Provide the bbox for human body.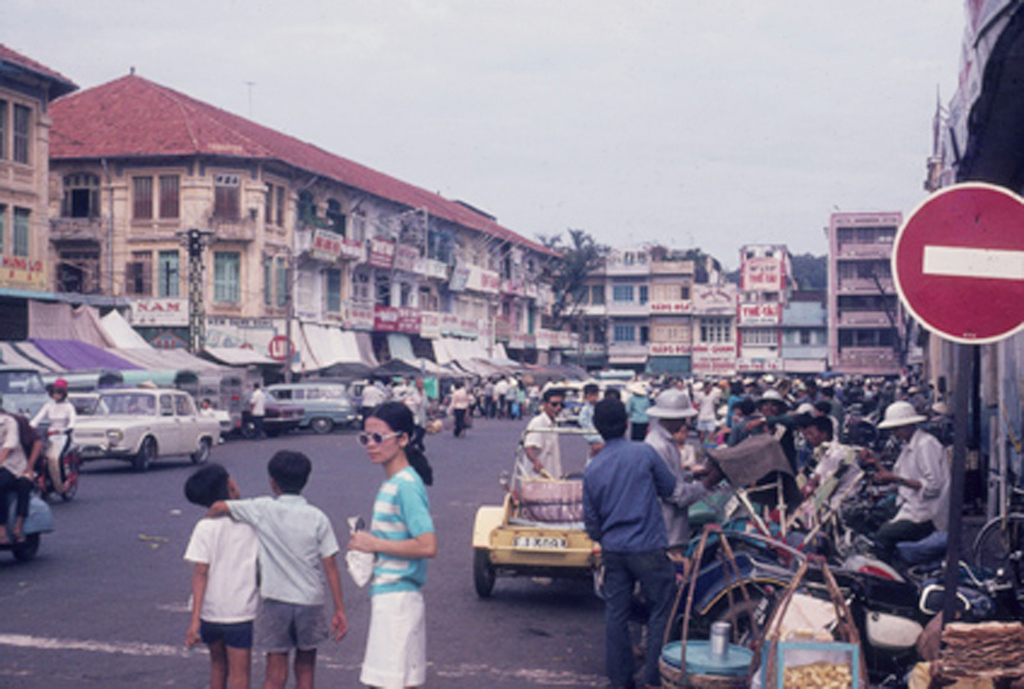
BBox(804, 408, 866, 529).
